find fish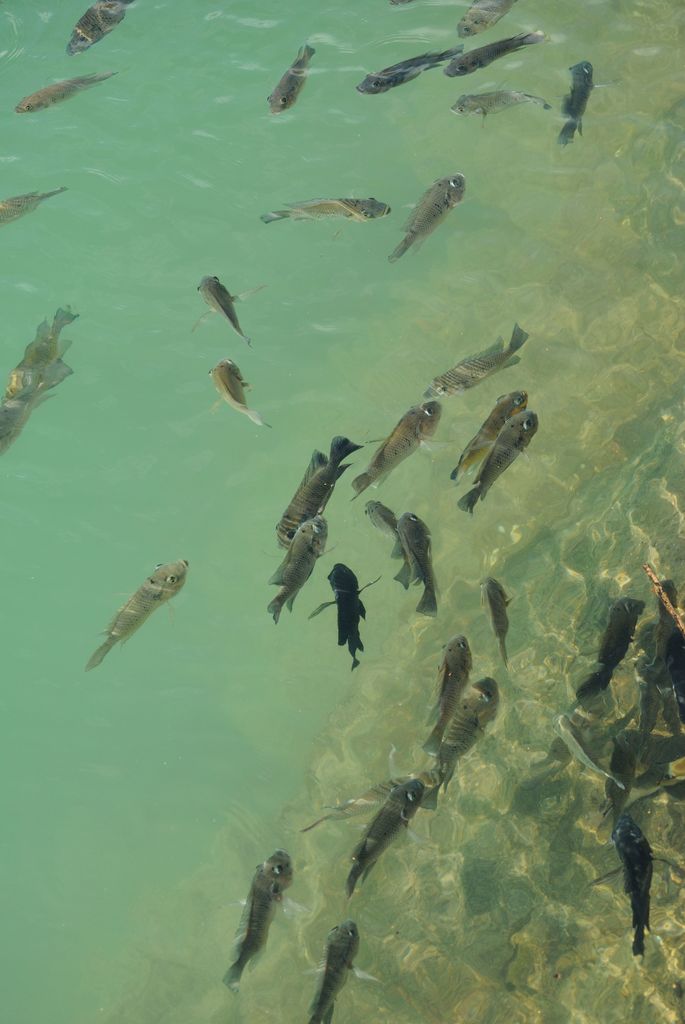
(263, 514, 333, 626)
